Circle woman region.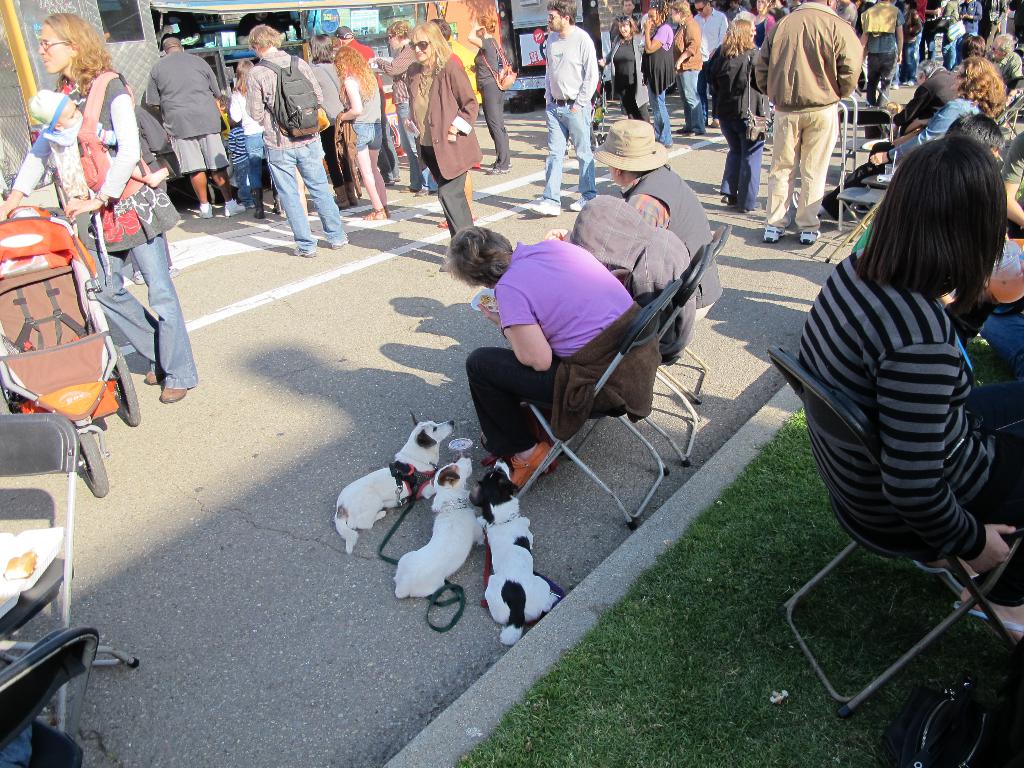
Region: BBox(821, 50, 1006, 222).
